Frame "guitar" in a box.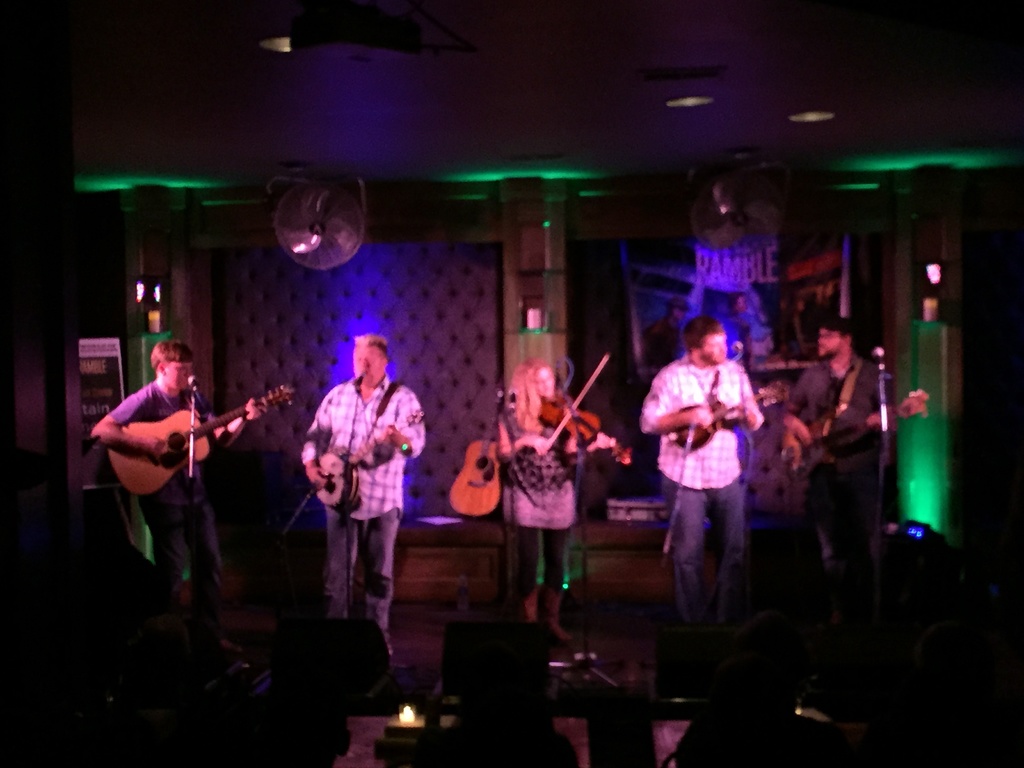
(781, 390, 929, 481).
